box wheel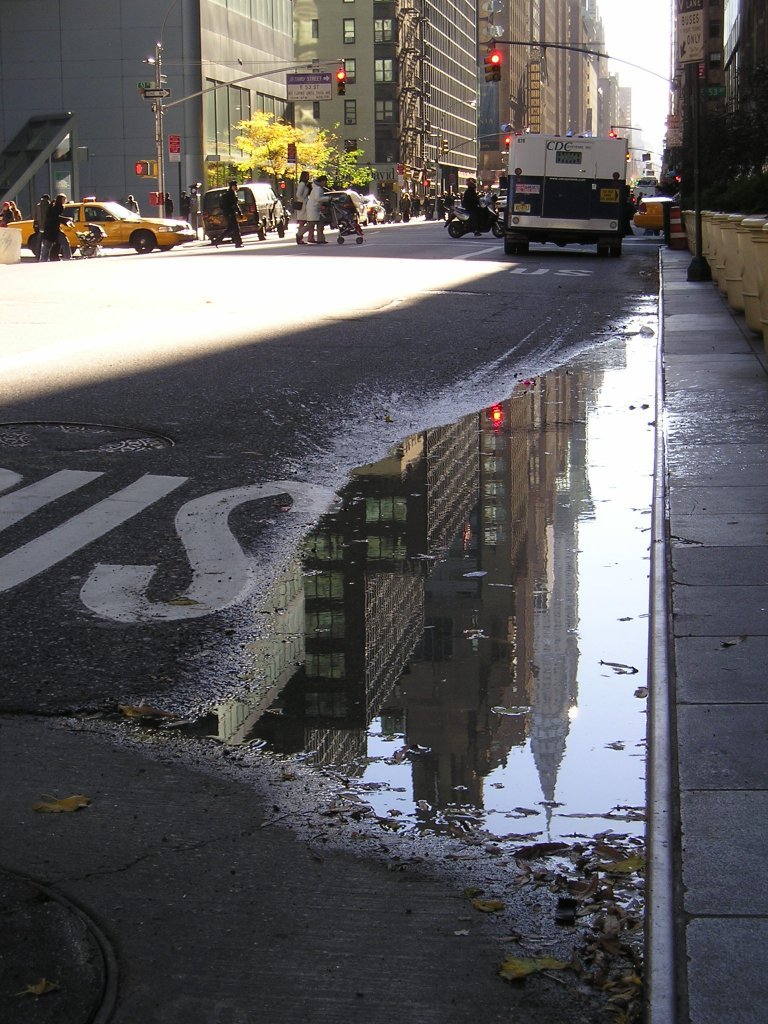
(133, 232, 155, 253)
